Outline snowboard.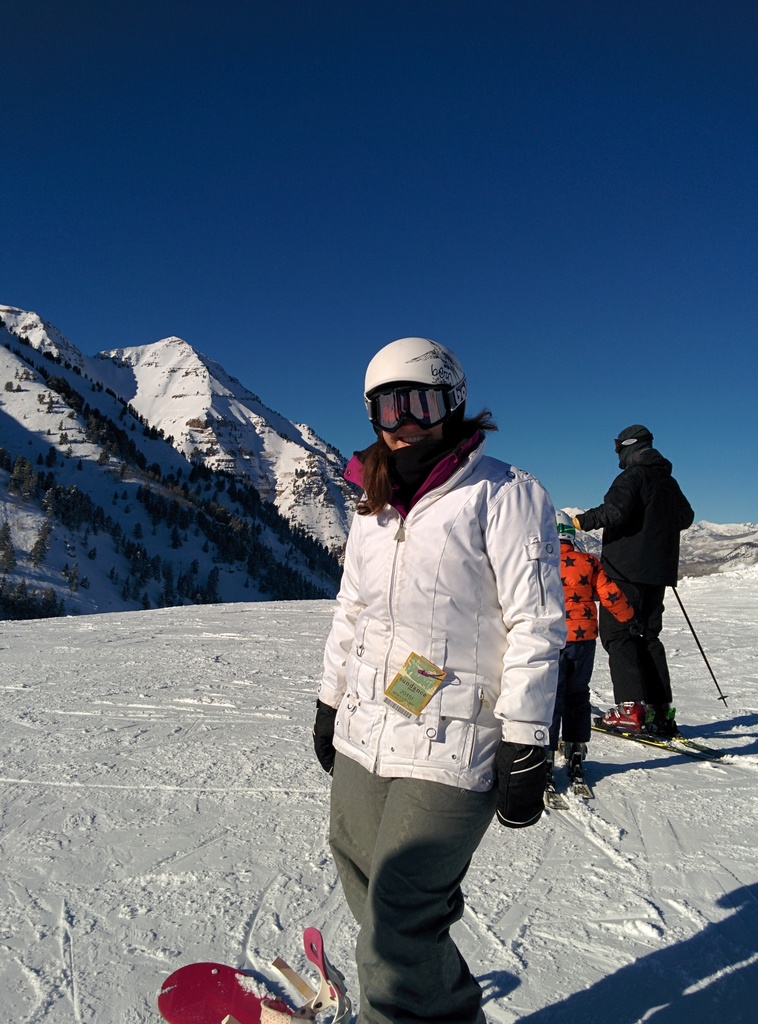
Outline: box(567, 762, 595, 802).
